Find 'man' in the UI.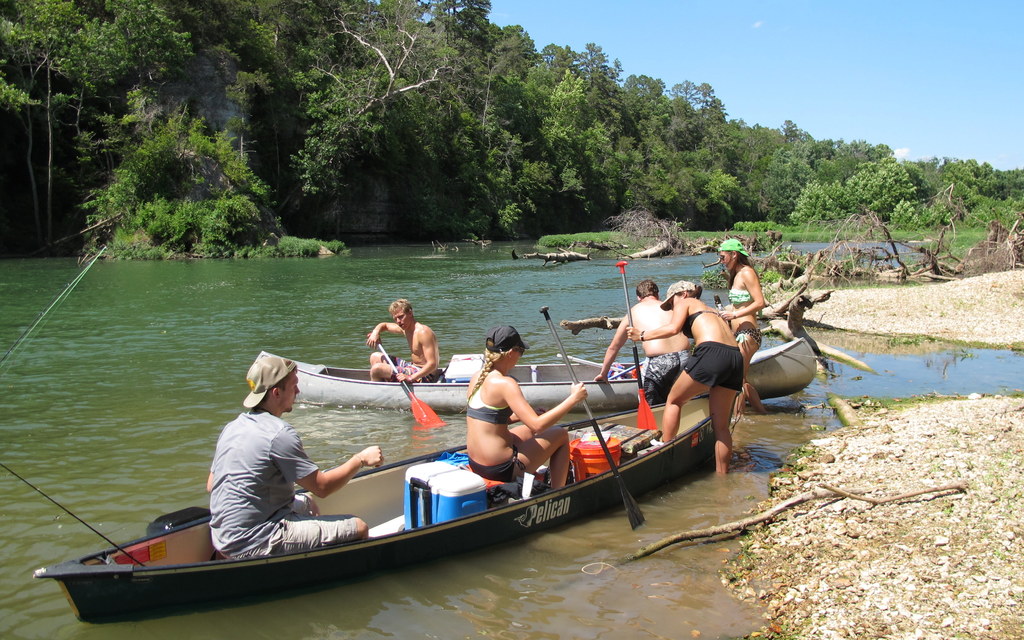
UI element at box(362, 294, 445, 386).
